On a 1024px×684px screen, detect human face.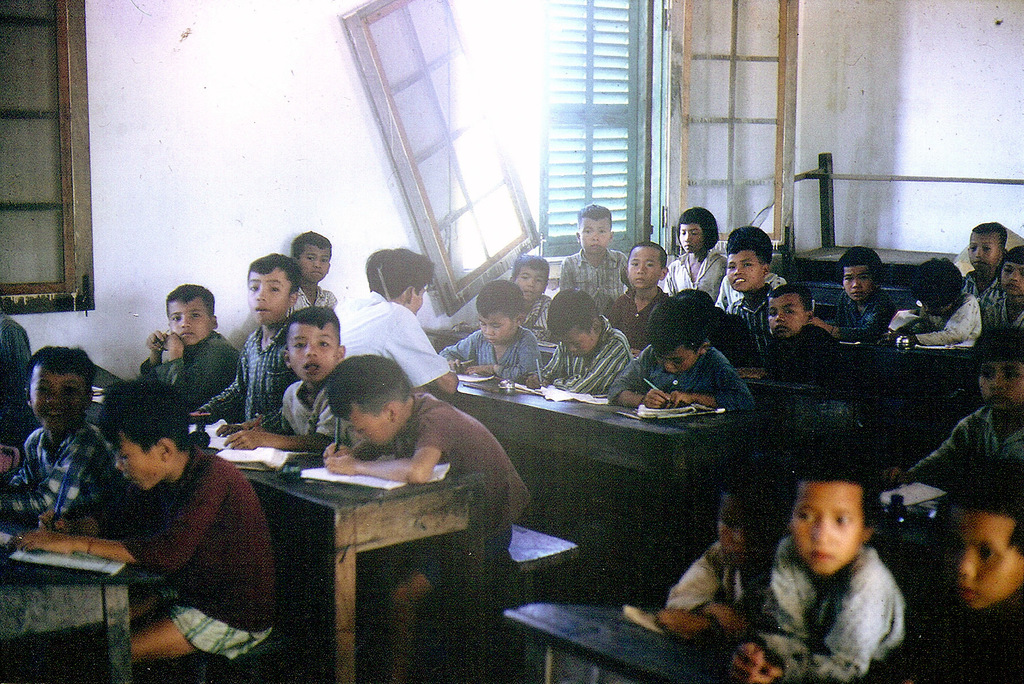
[31, 366, 83, 434].
